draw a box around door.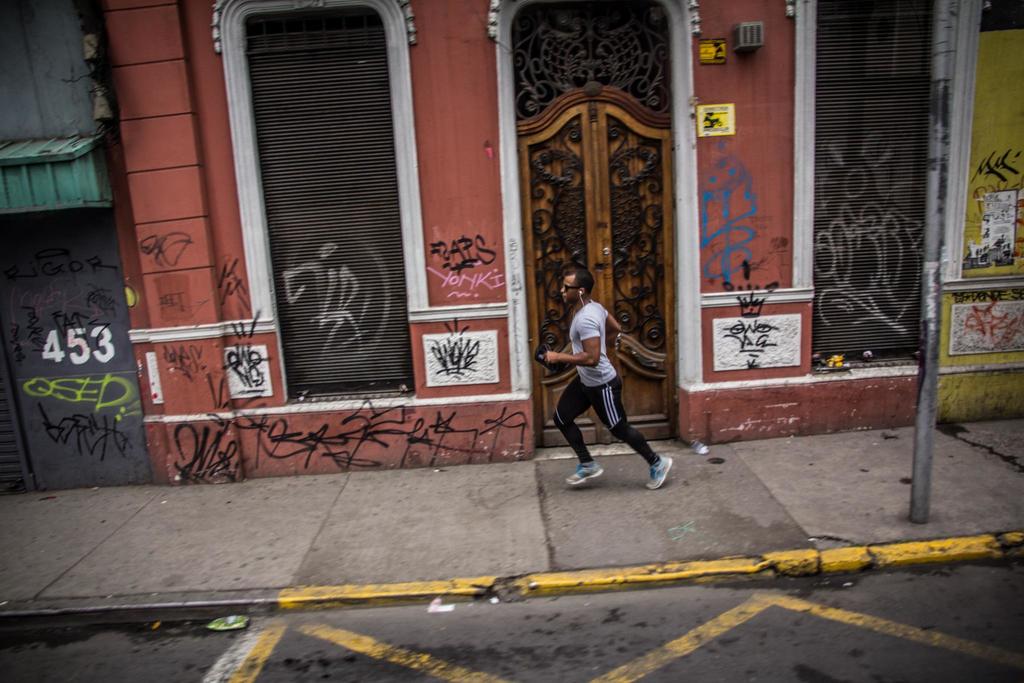
(x1=529, y1=83, x2=671, y2=447).
